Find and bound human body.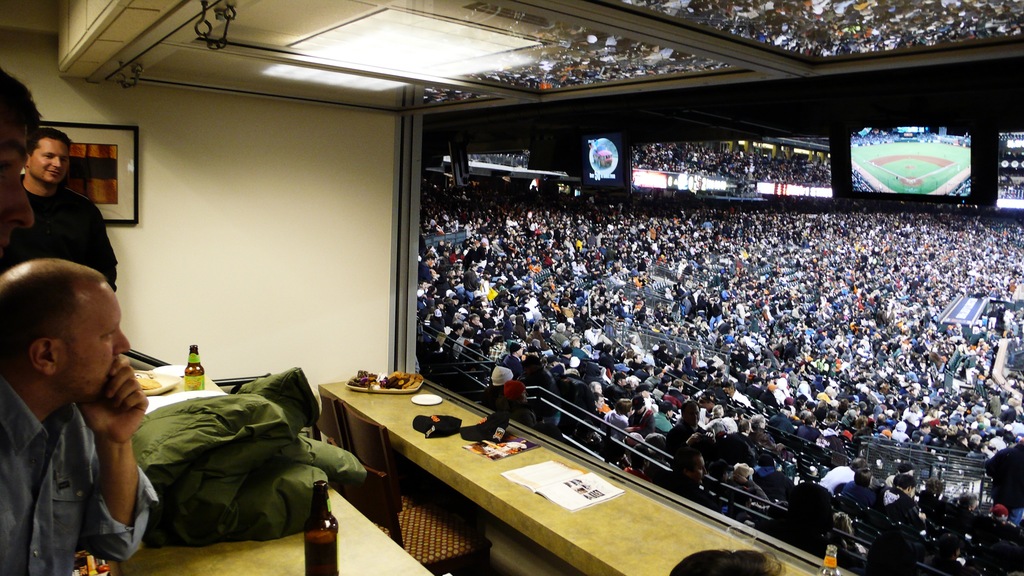
Bound: 441:250:455:251.
